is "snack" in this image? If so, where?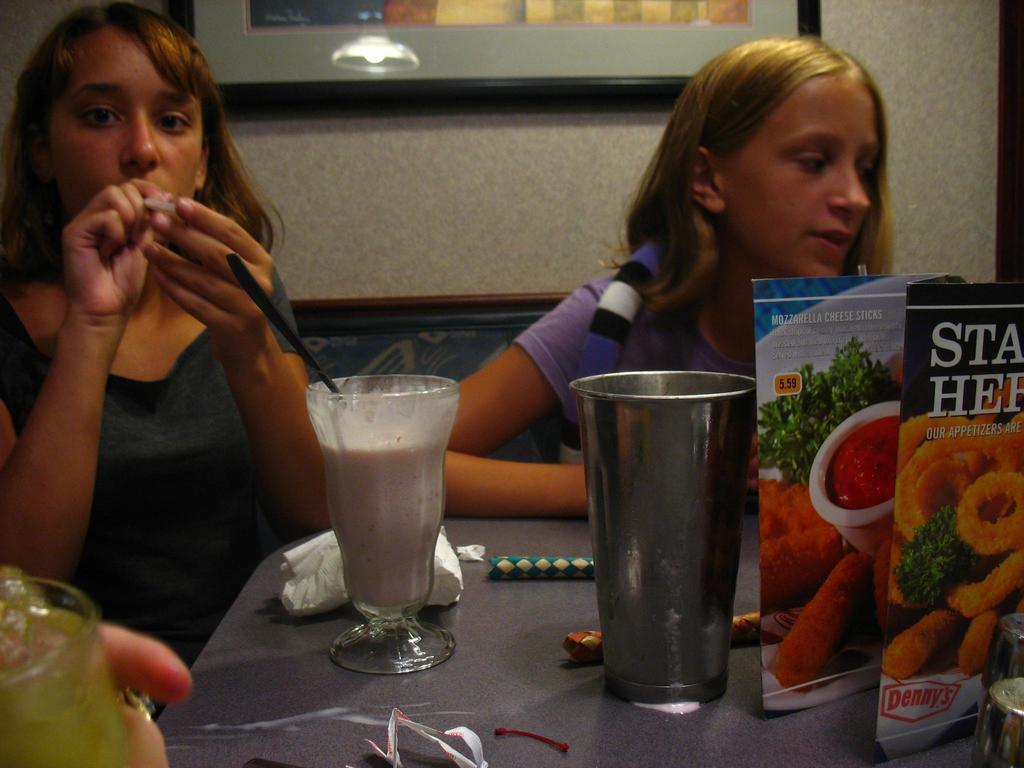
Yes, at bbox=(762, 459, 899, 685).
